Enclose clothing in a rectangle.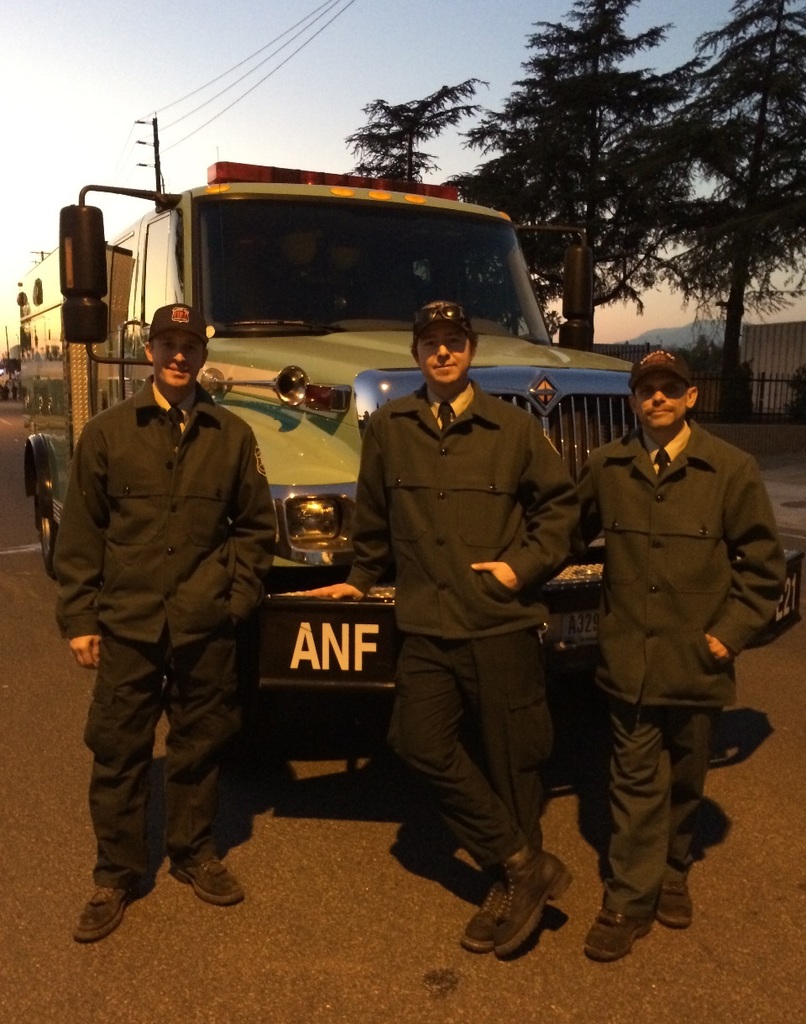
bbox(412, 288, 468, 338).
